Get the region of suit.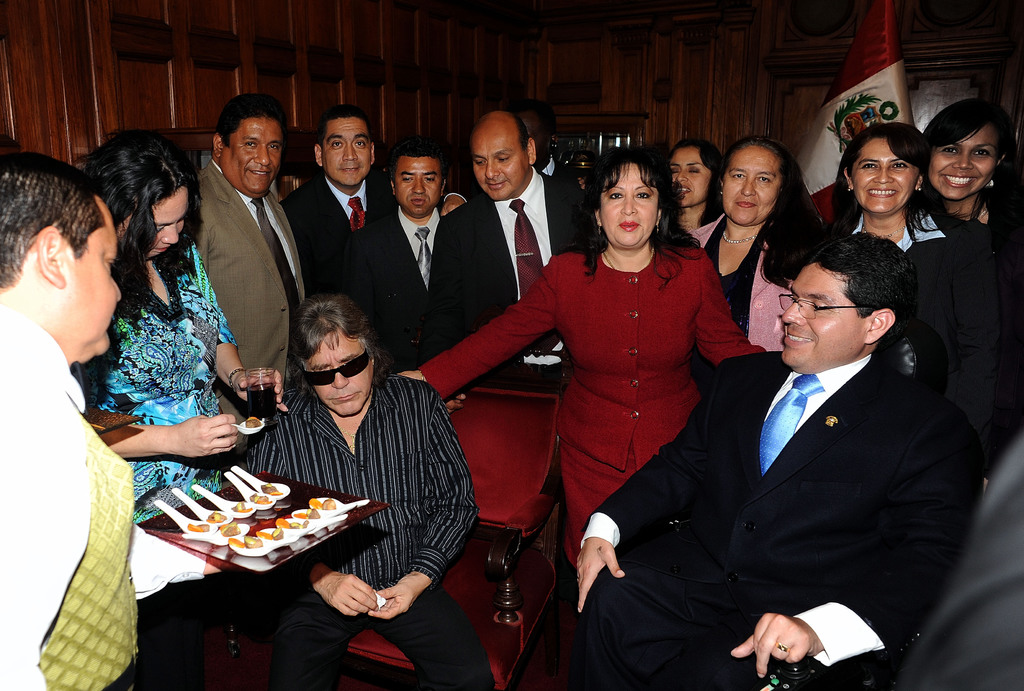
{"x1": 427, "y1": 195, "x2": 586, "y2": 362}.
